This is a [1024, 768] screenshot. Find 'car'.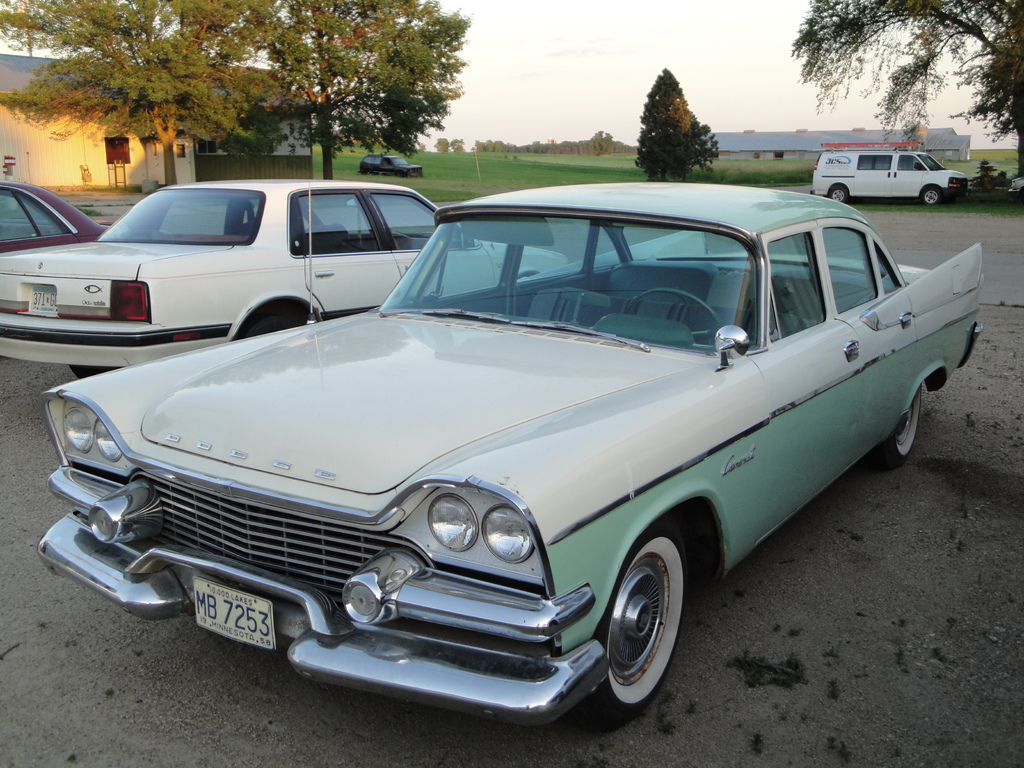
Bounding box: <region>0, 180, 570, 381</region>.
